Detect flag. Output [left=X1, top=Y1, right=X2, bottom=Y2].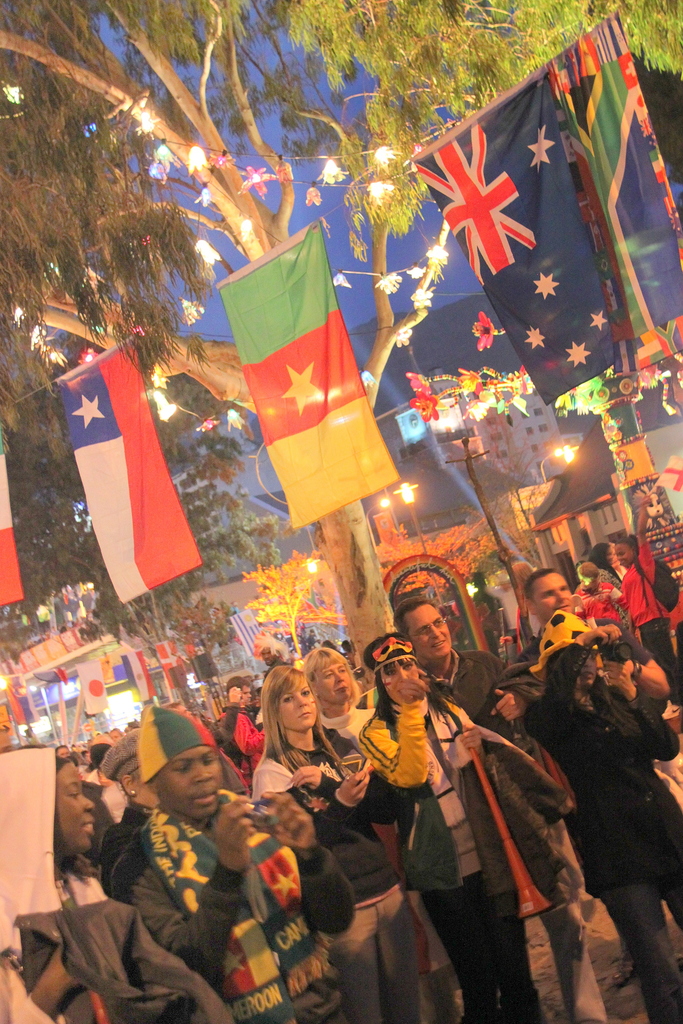
[left=538, top=12, right=682, bottom=351].
